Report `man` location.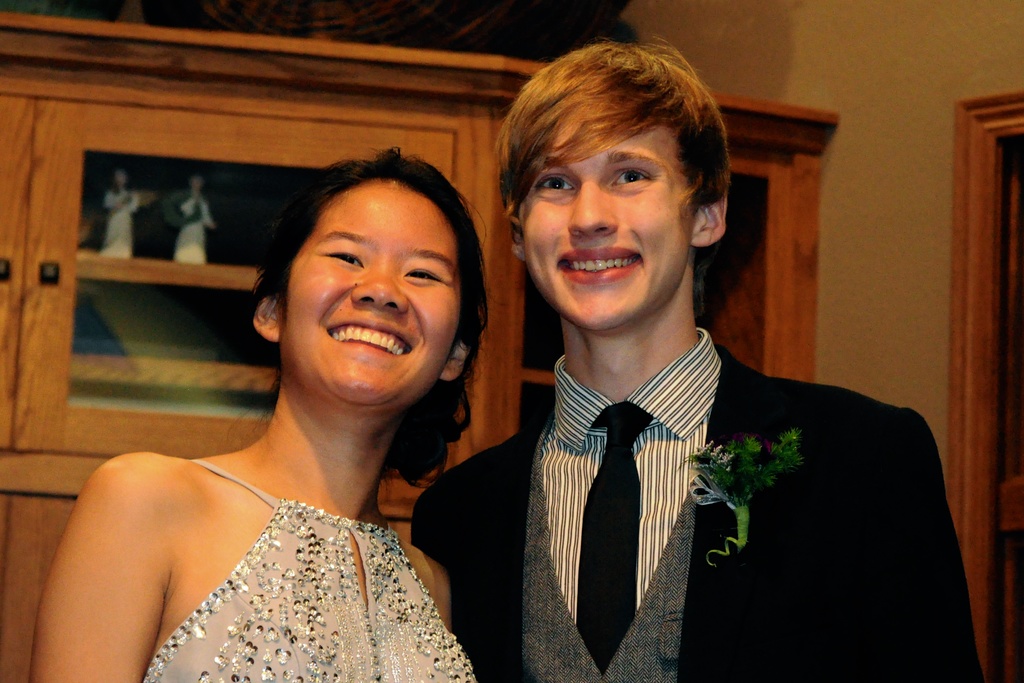
Report: locate(454, 97, 929, 673).
